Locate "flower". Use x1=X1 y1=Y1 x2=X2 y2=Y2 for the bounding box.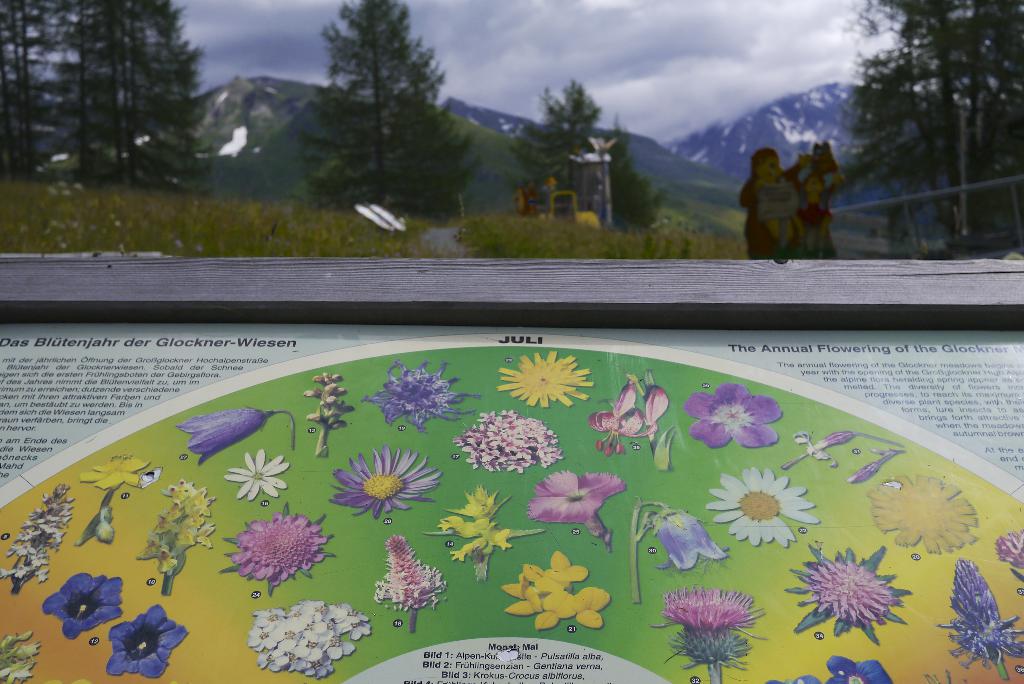
x1=845 y1=463 x2=879 y2=484.
